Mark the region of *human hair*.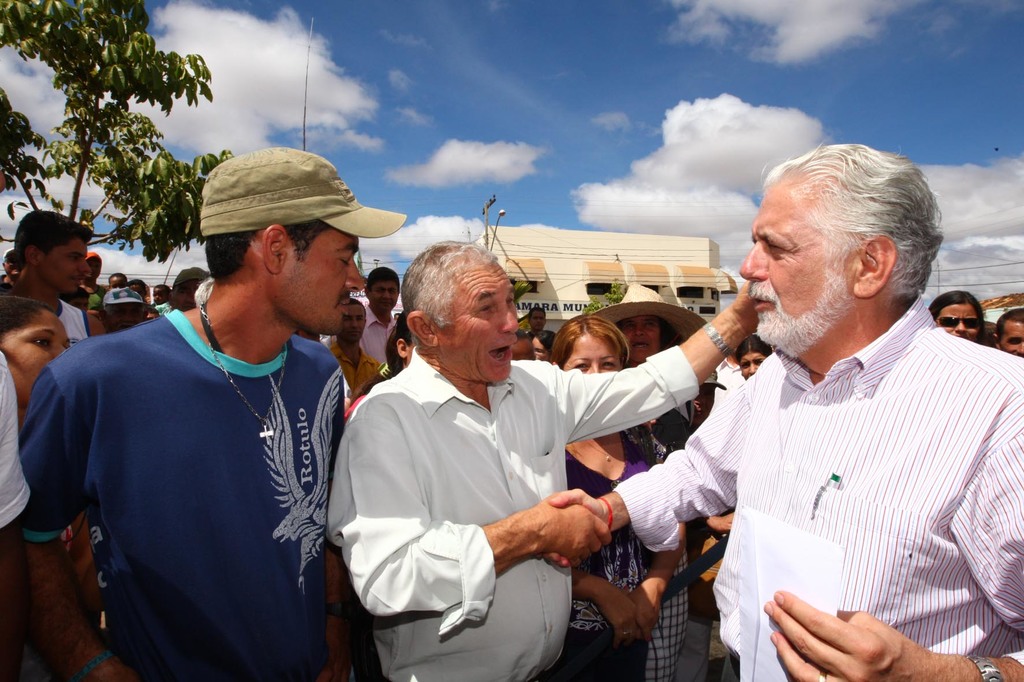
Region: {"x1": 925, "y1": 289, "x2": 981, "y2": 318}.
